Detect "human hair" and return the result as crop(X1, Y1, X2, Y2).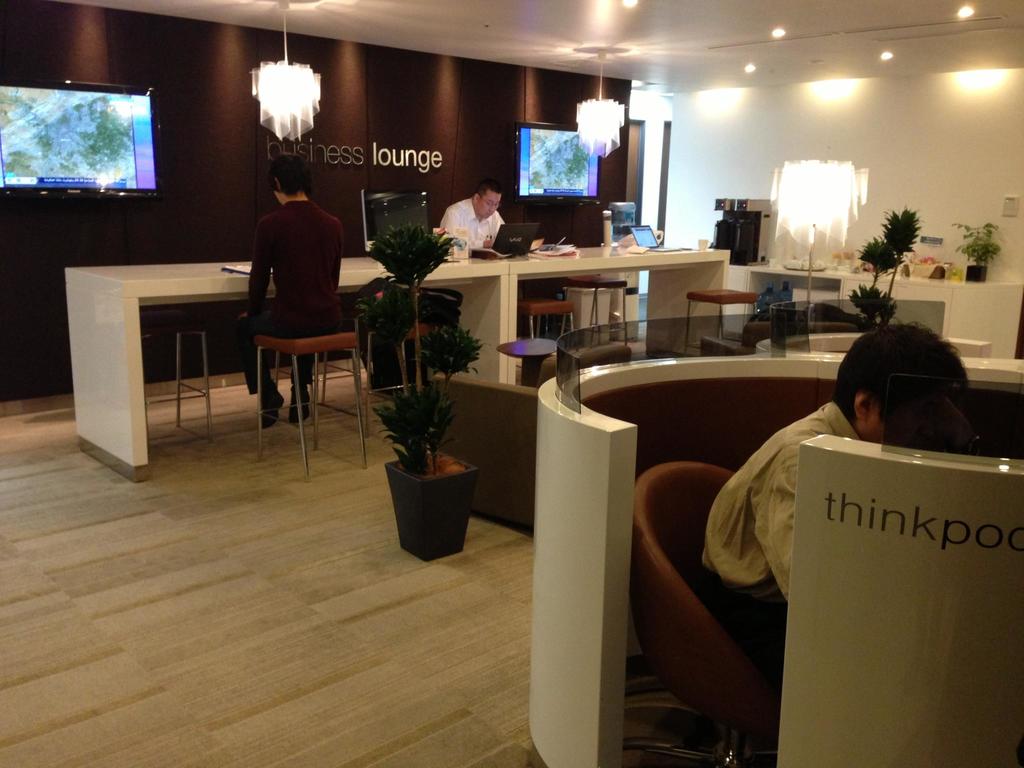
crop(845, 323, 977, 436).
